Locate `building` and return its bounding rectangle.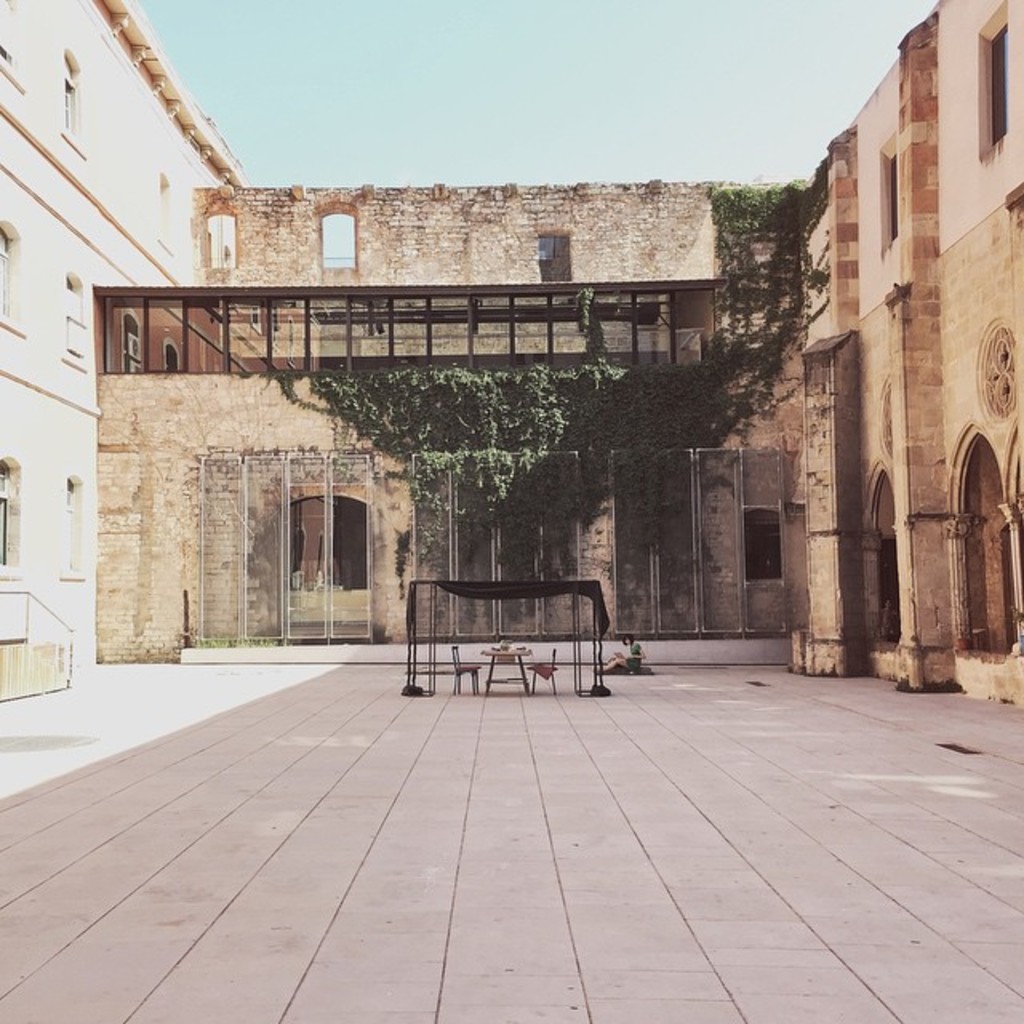
left=0, top=0, right=1022, bottom=722.
